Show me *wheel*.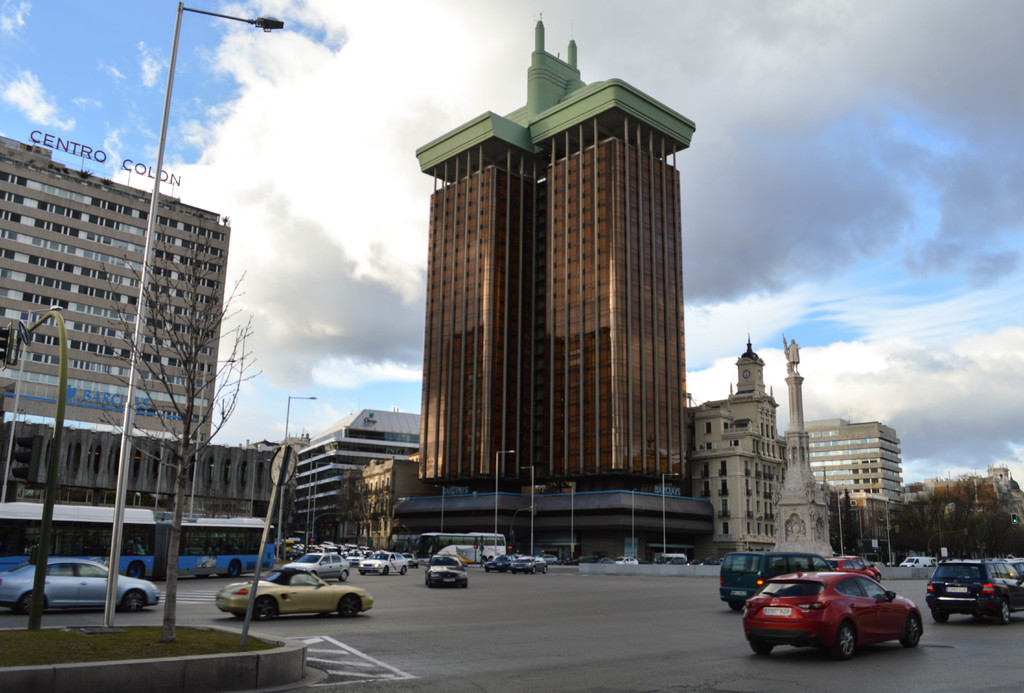
*wheel* is here: locate(20, 591, 44, 616).
